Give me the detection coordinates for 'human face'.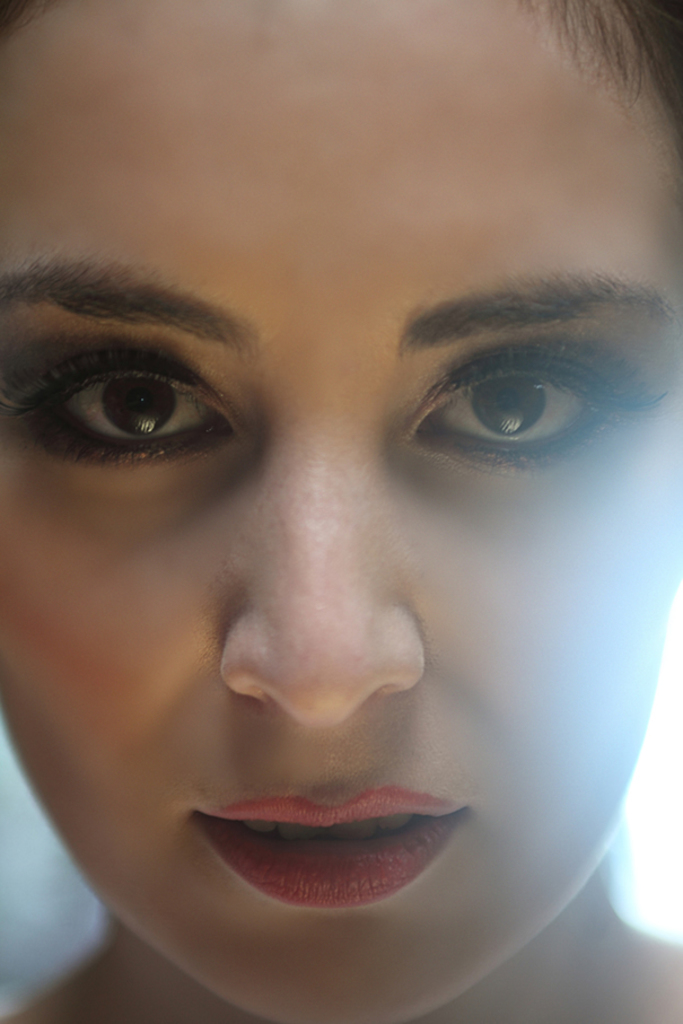
x1=0, y1=0, x2=682, y2=1023.
